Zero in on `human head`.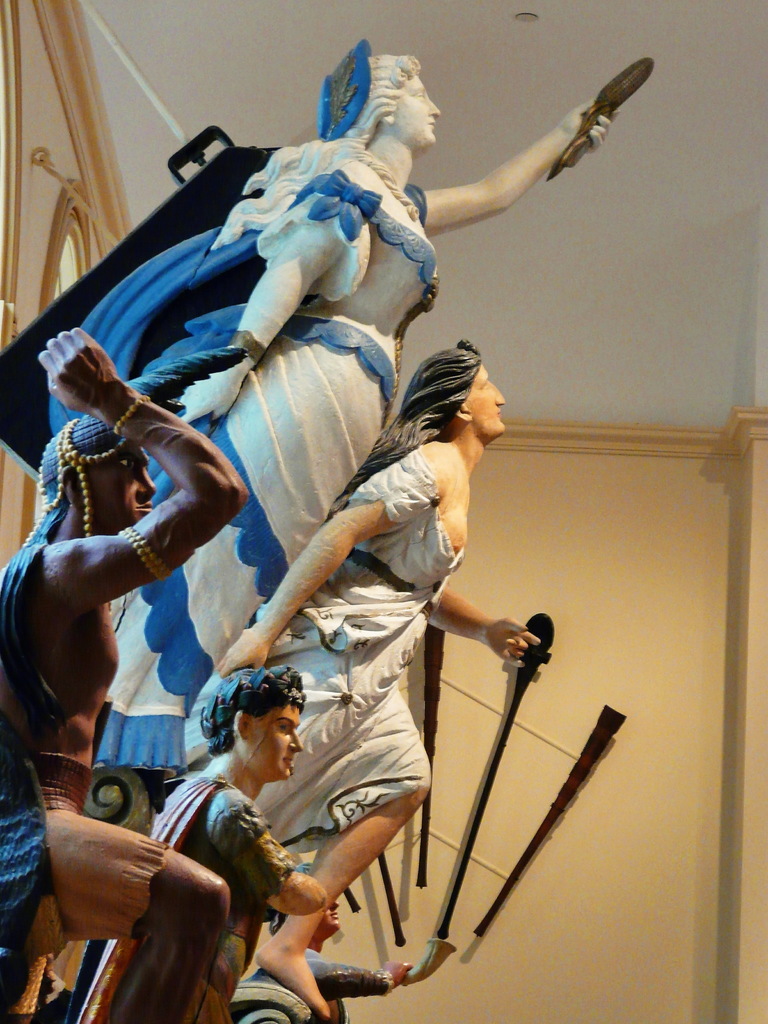
Zeroed in: <box>413,340,508,454</box>.
